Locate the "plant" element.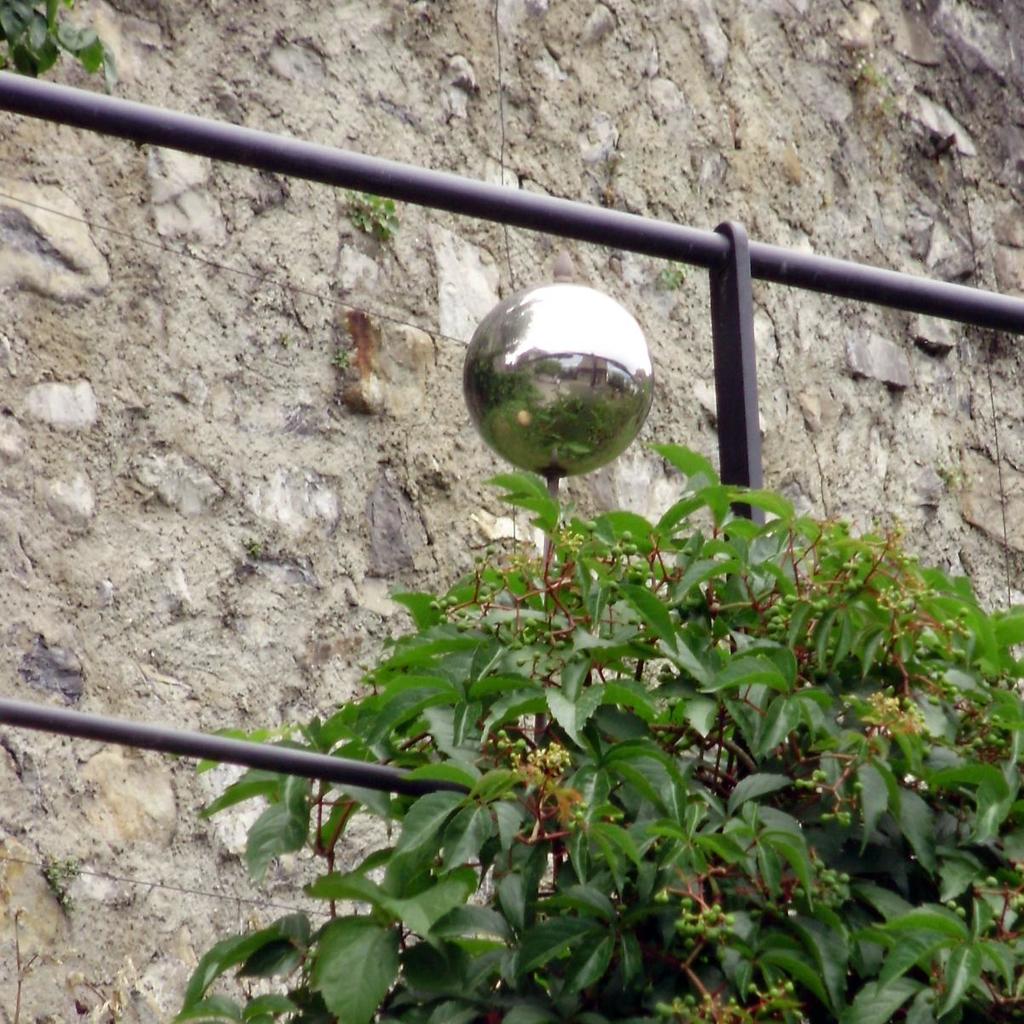
Element bbox: box(333, 345, 351, 369).
